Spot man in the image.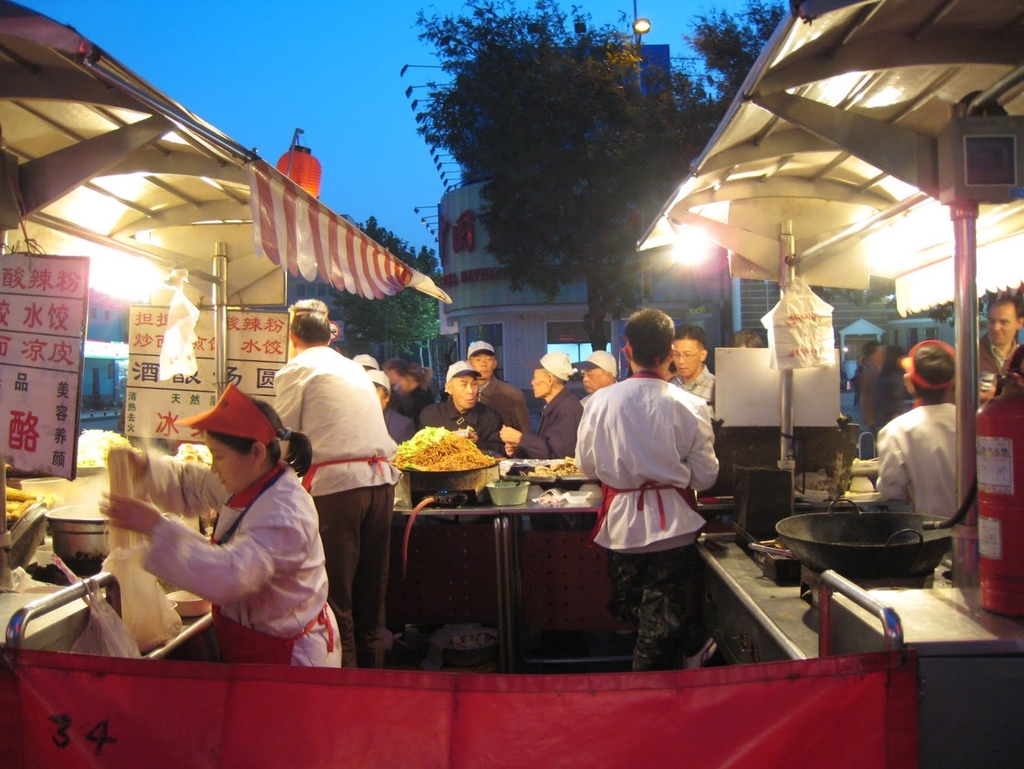
man found at left=969, top=291, right=1023, bottom=392.
